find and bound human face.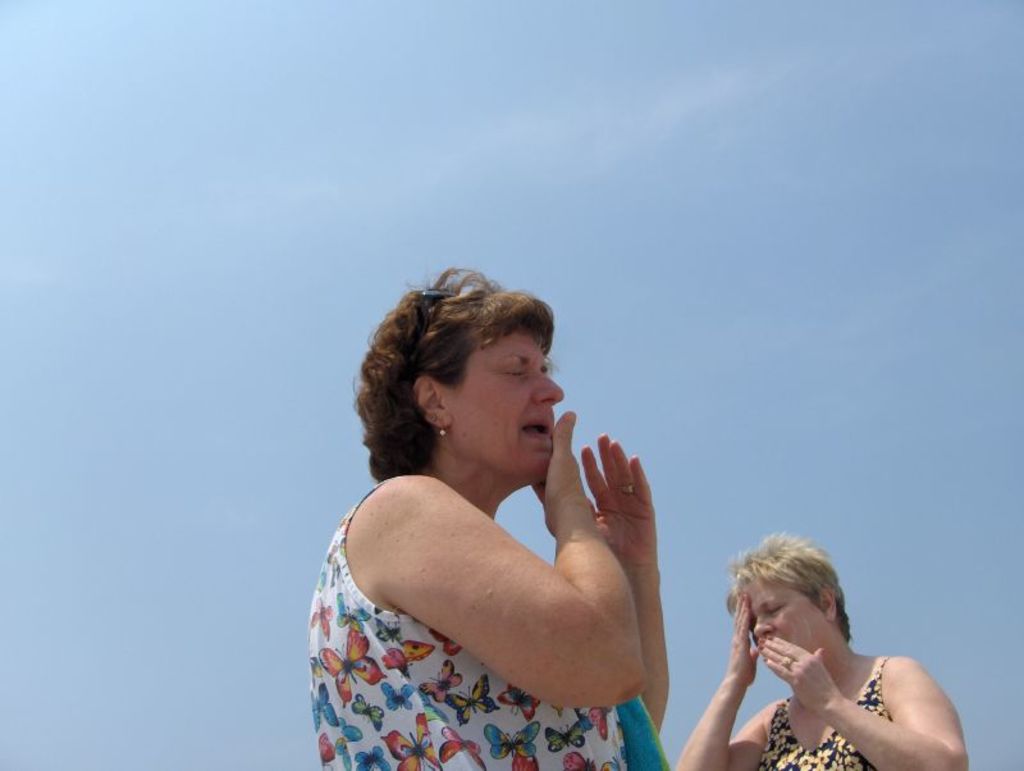
Bound: <box>750,583,824,657</box>.
